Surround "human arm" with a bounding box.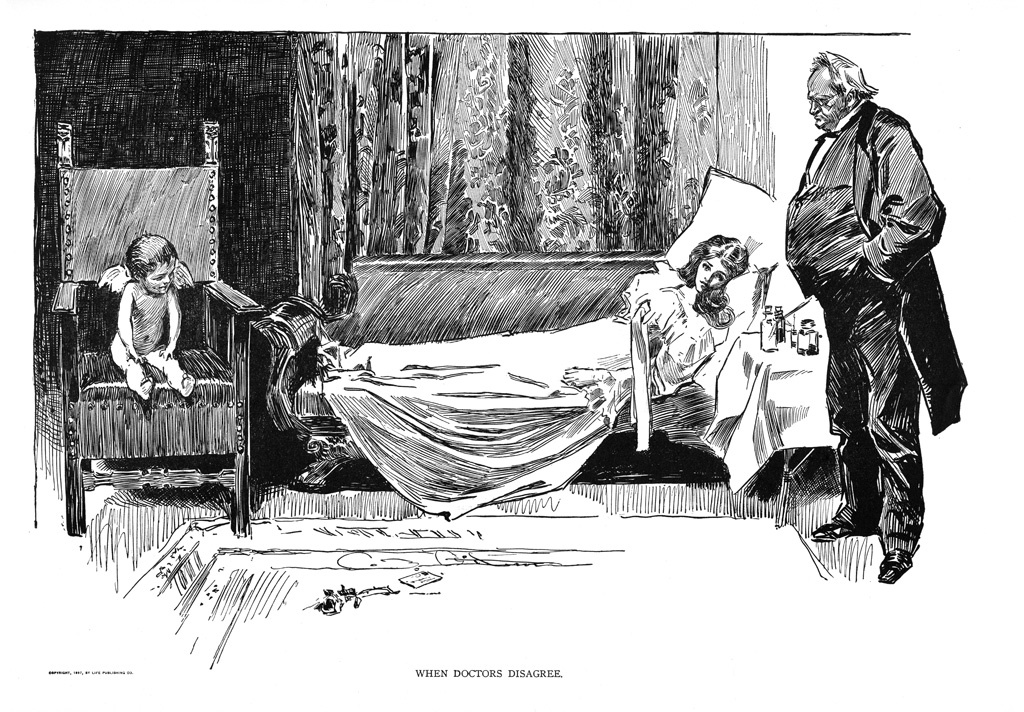
{"left": 112, "top": 285, "right": 147, "bottom": 367}.
